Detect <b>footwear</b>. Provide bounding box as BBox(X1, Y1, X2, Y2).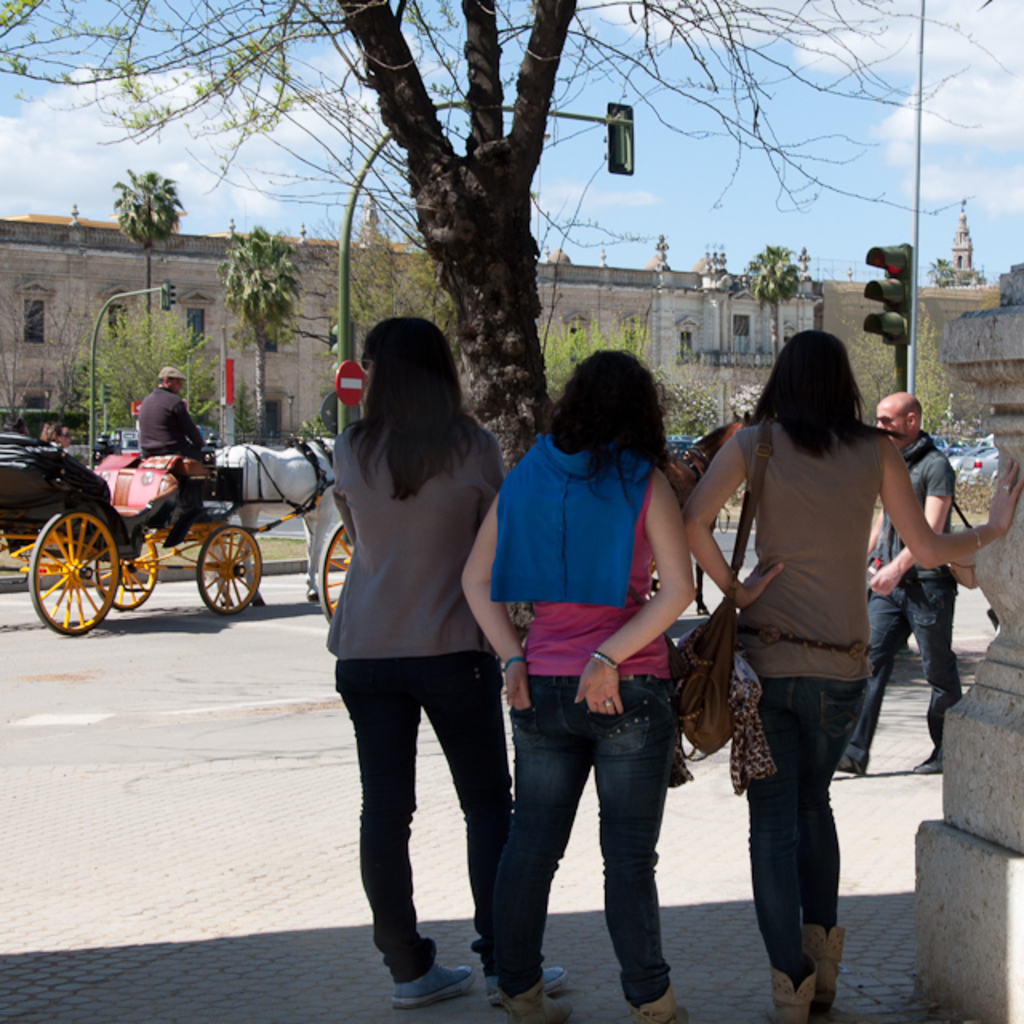
BBox(483, 957, 565, 1002).
